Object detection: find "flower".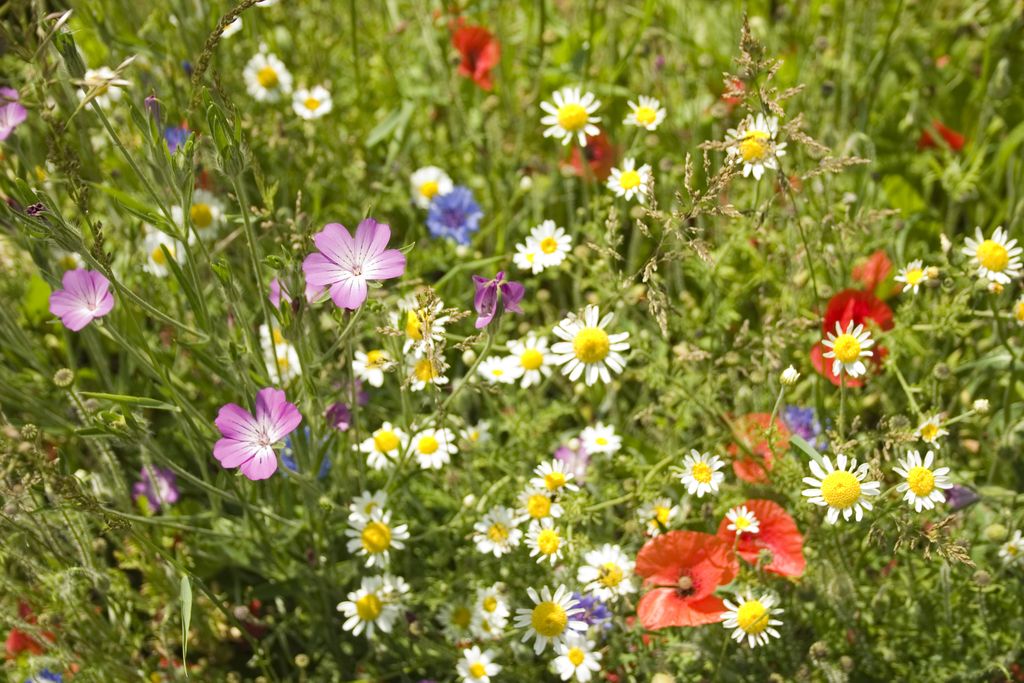
detection(71, 66, 140, 111).
